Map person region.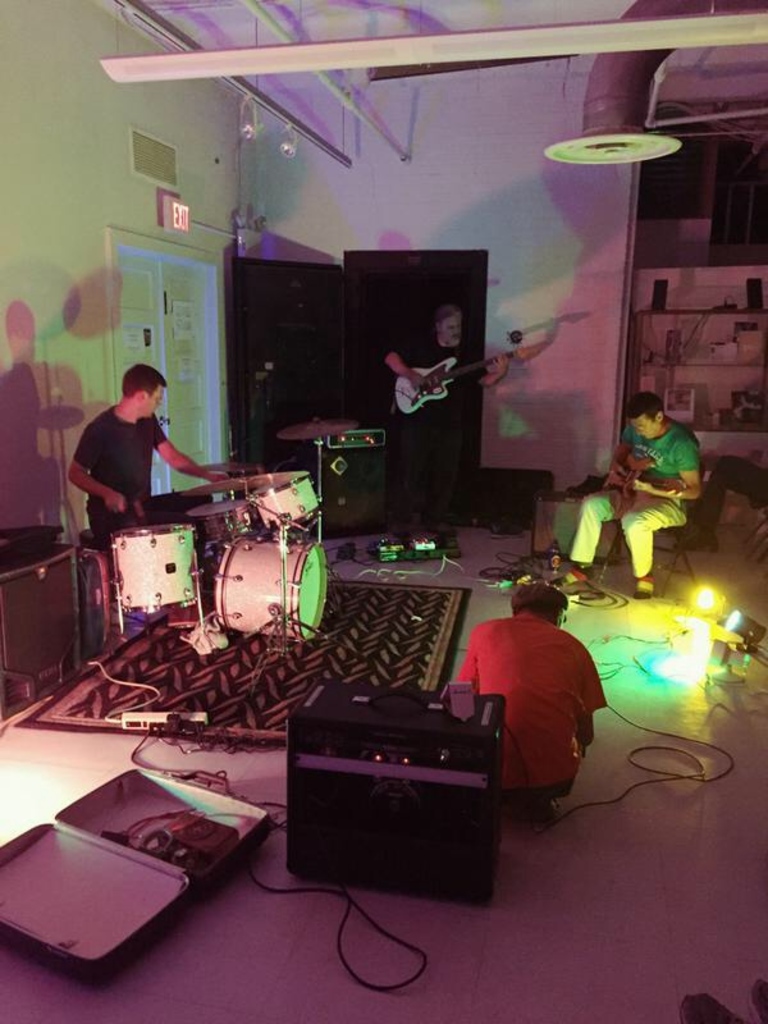
Mapped to l=439, t=571, r=605, b=809.
